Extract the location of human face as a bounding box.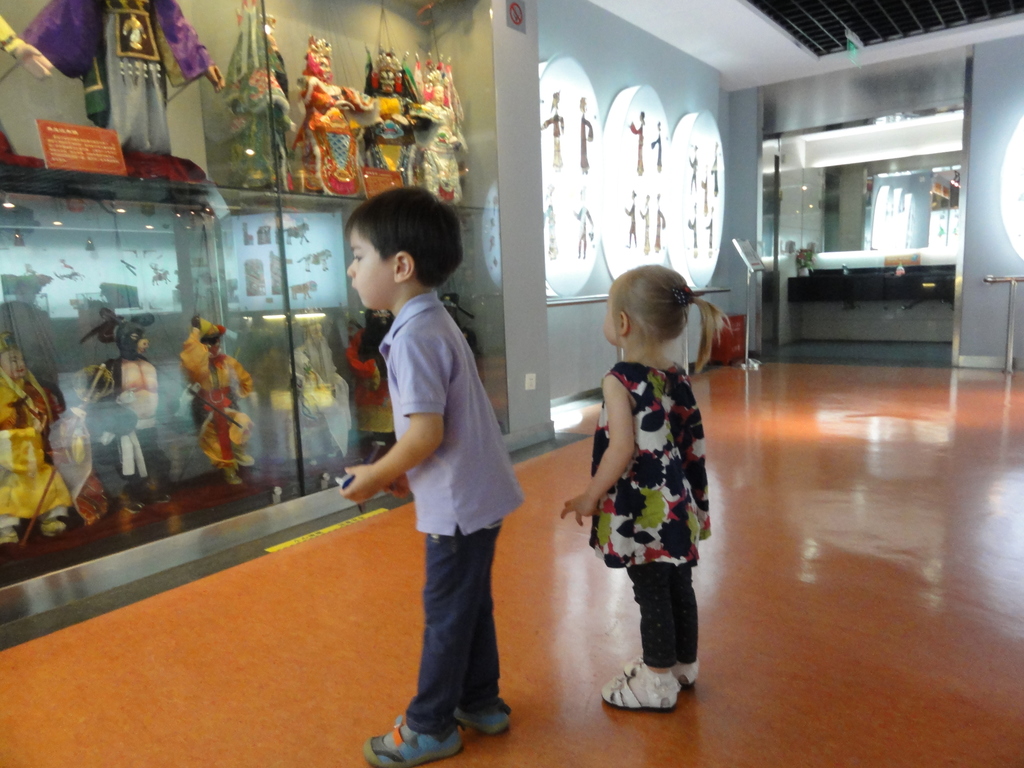
(left=375, top=69, right=401, bottom=100).
